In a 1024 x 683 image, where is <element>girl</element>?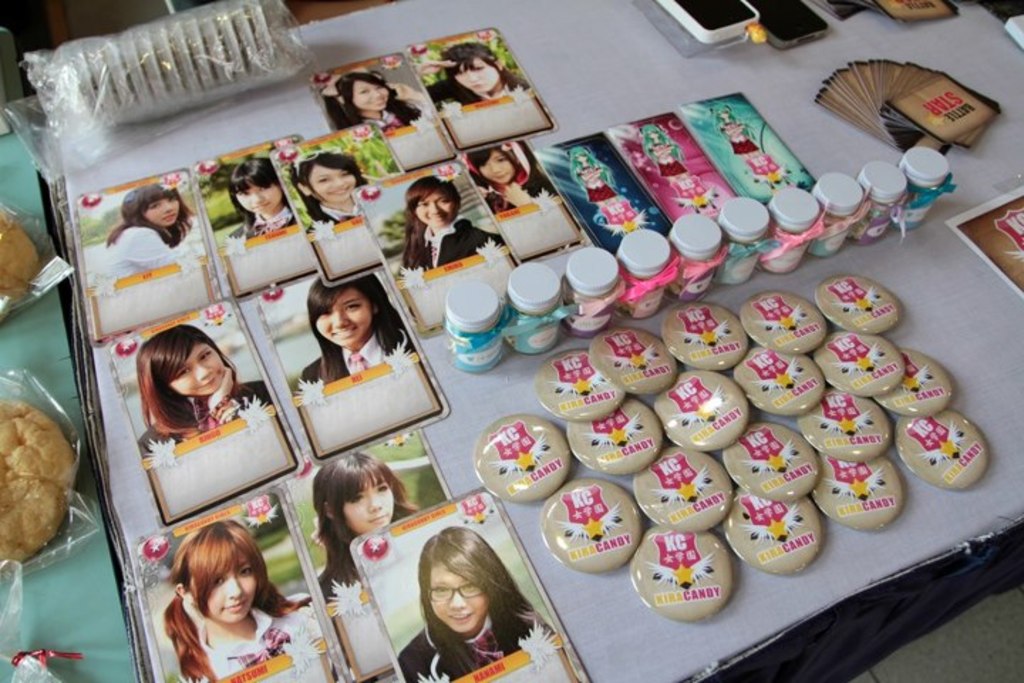
314, 447, 434, 603.
